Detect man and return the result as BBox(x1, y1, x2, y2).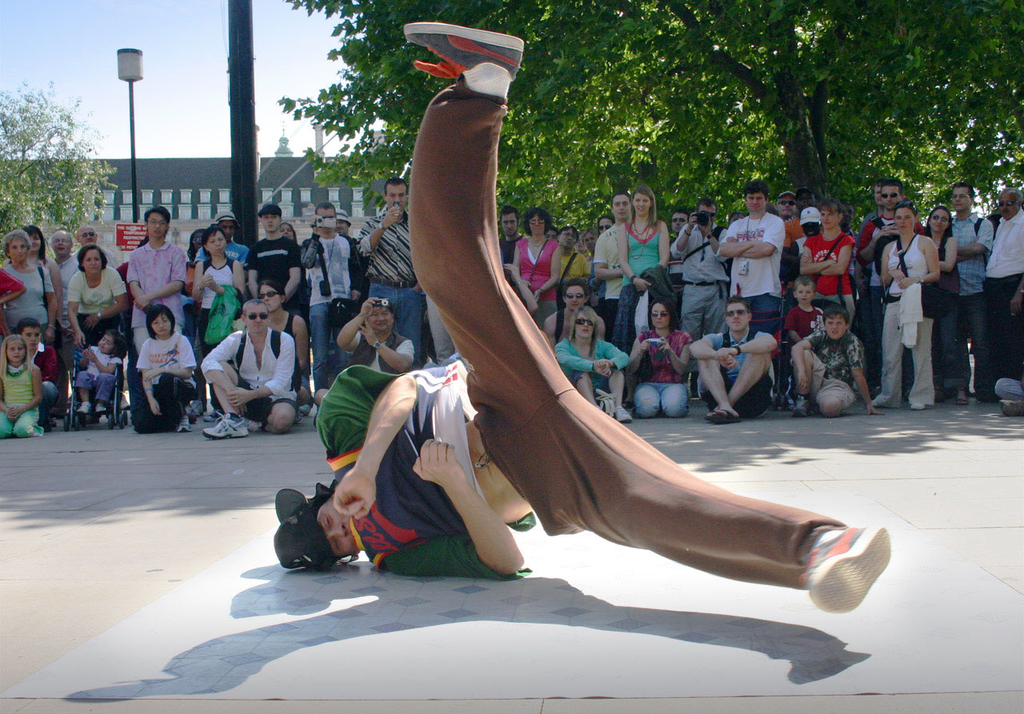
BBox(247, 201, 306, 309).
